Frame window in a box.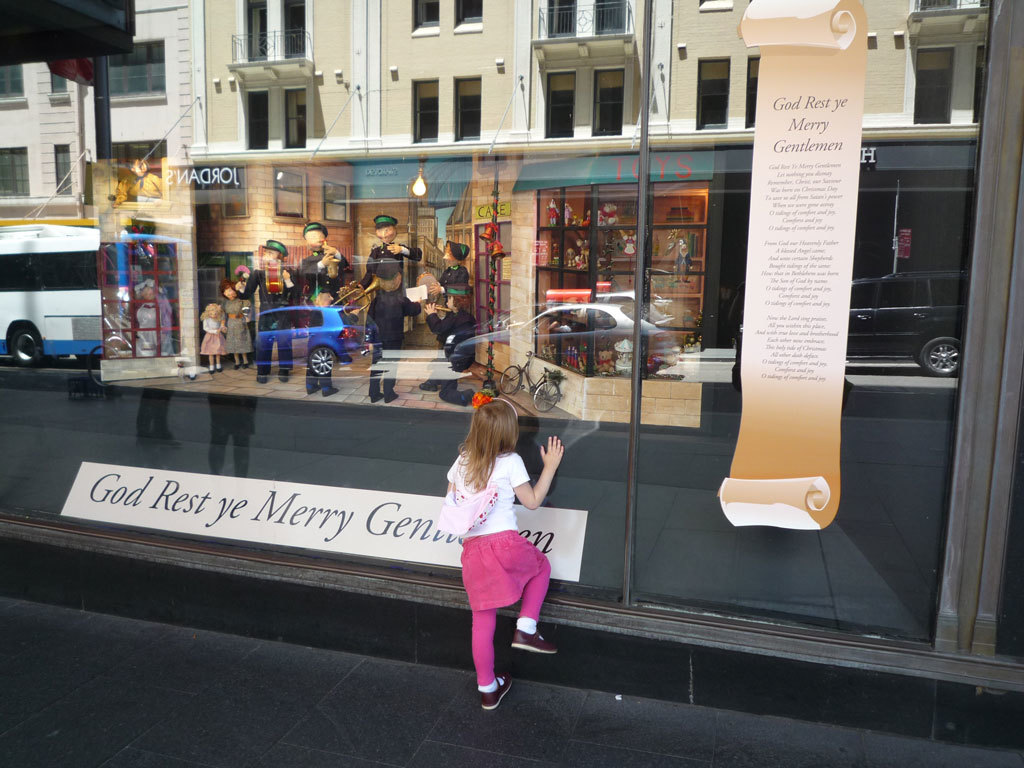
451:0:491:34.
